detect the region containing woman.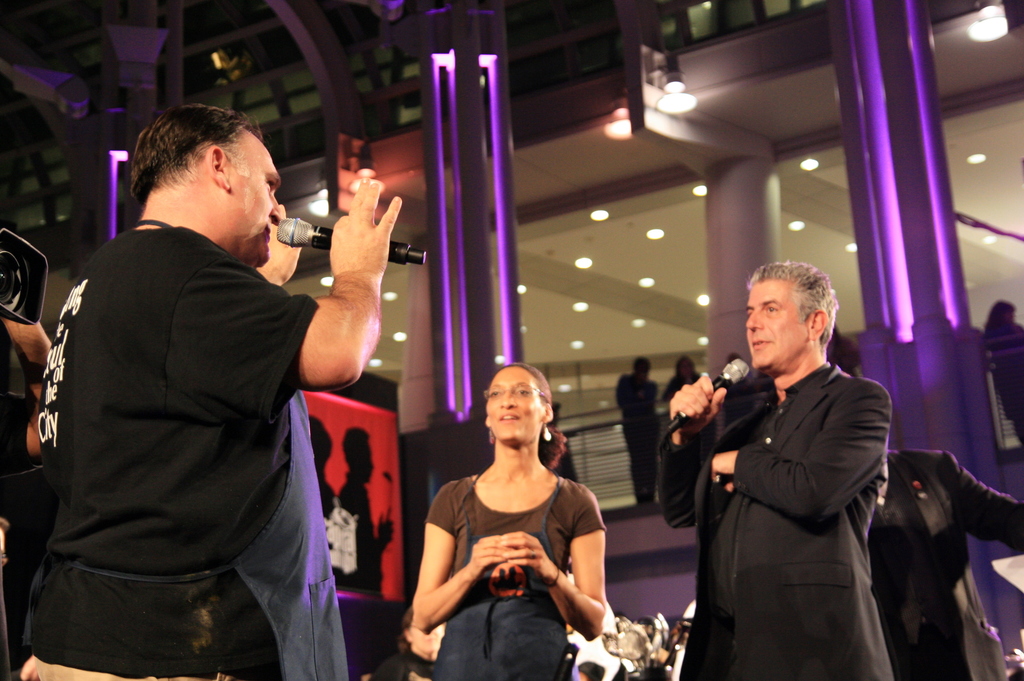
(x1=408, y1=368, x2=628, y2=668).
